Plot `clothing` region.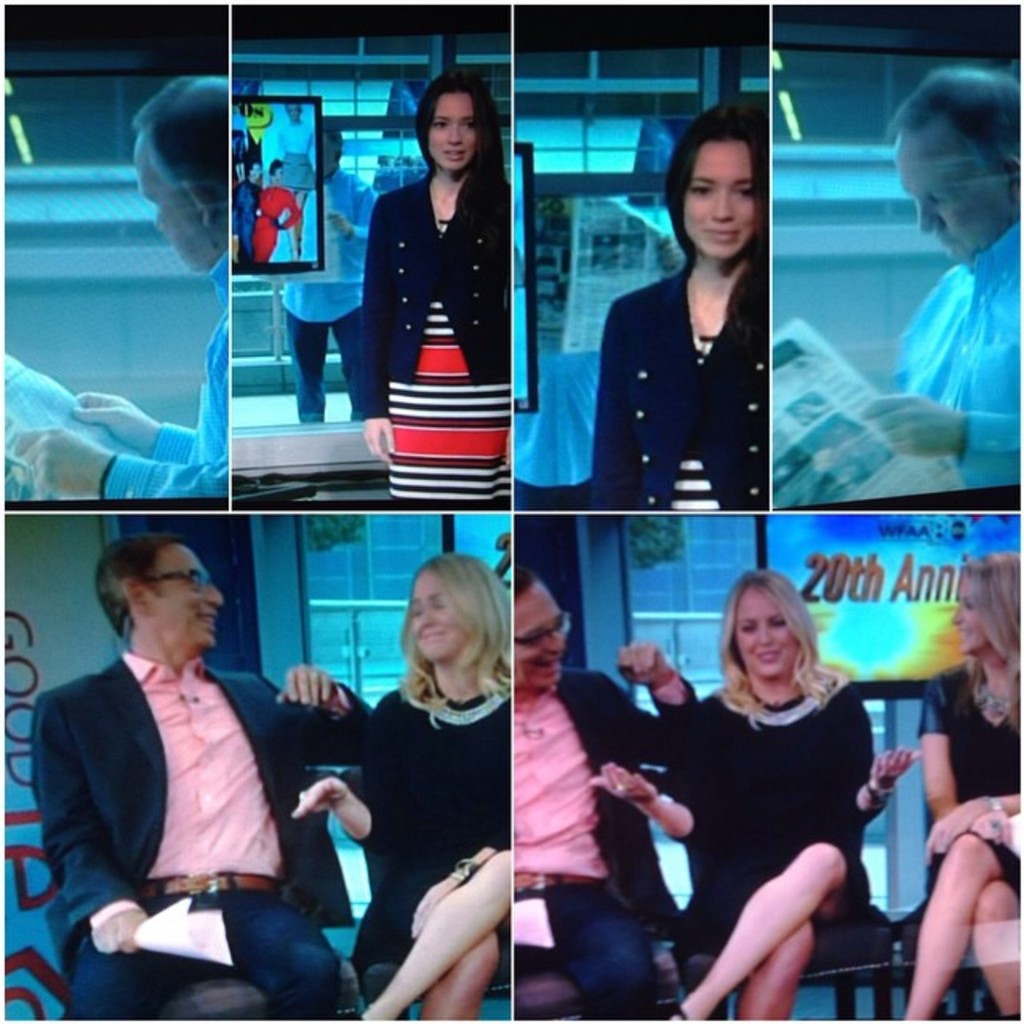
Plotted at (left=61, top=598, right=318, bottom=998).
